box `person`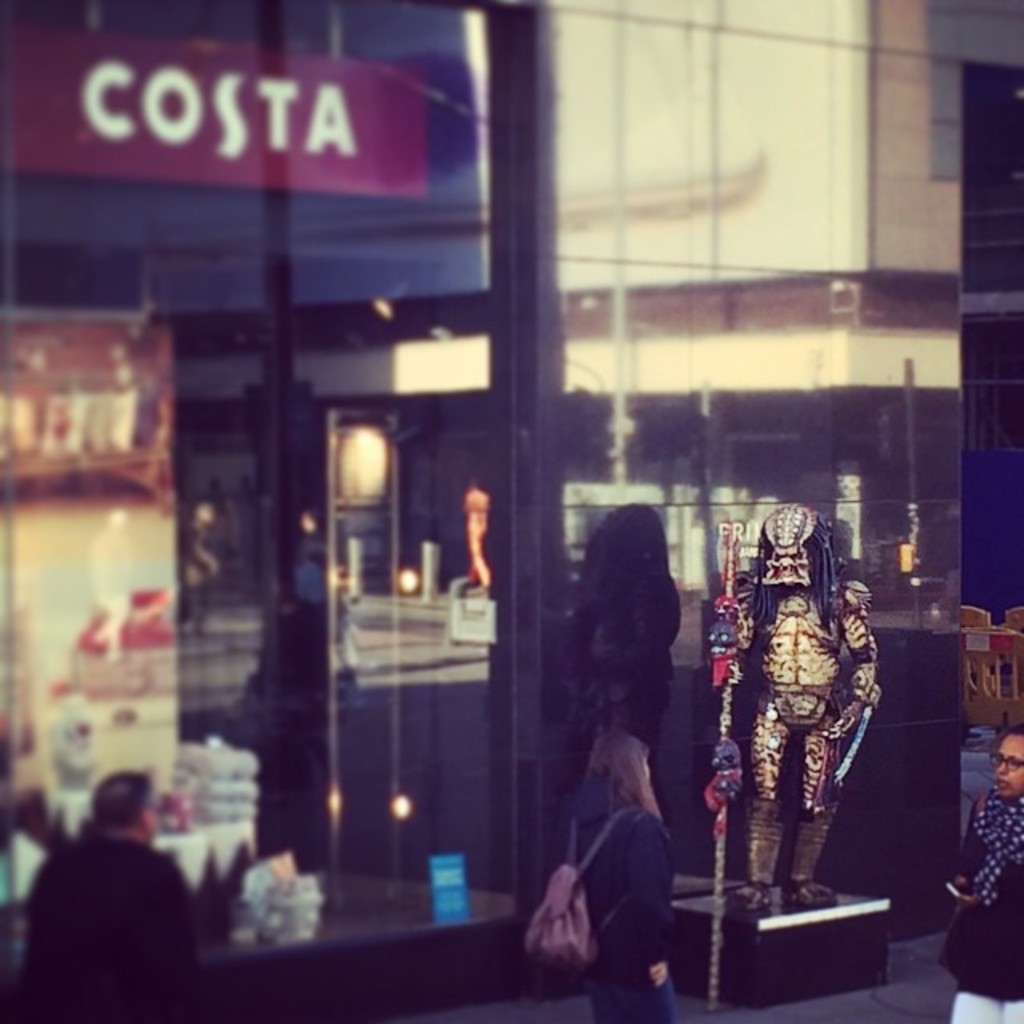
x1=10, y1=787, x2=213, y2=1022
